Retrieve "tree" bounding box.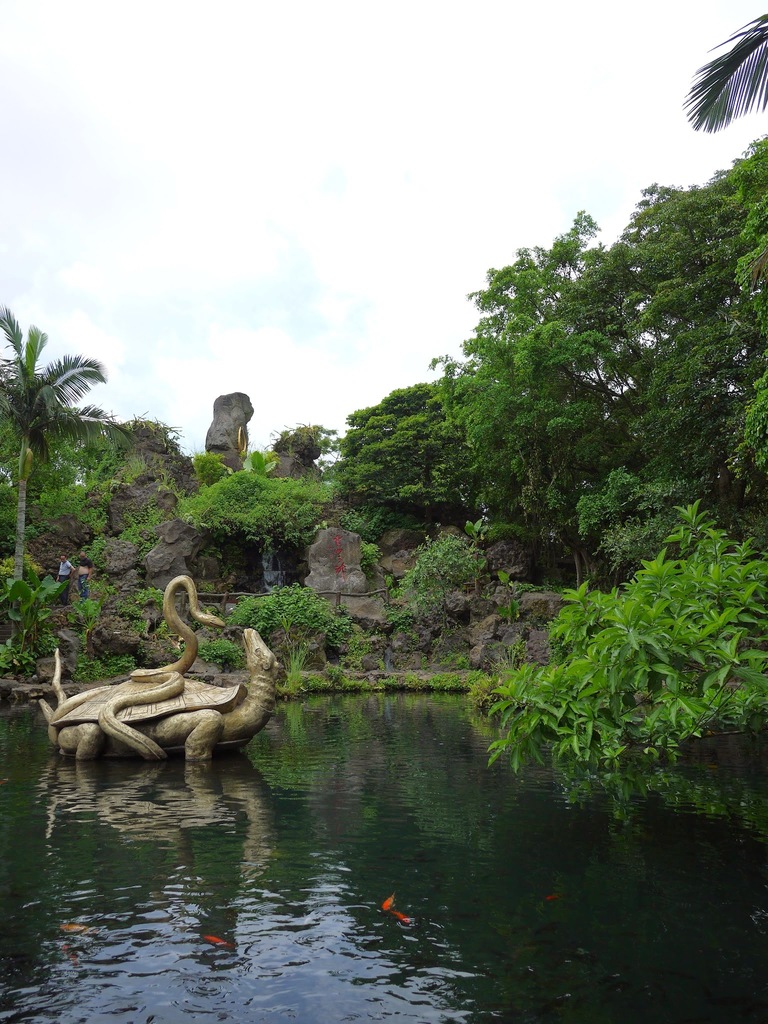
Bounding box: 682,15,767,134.
